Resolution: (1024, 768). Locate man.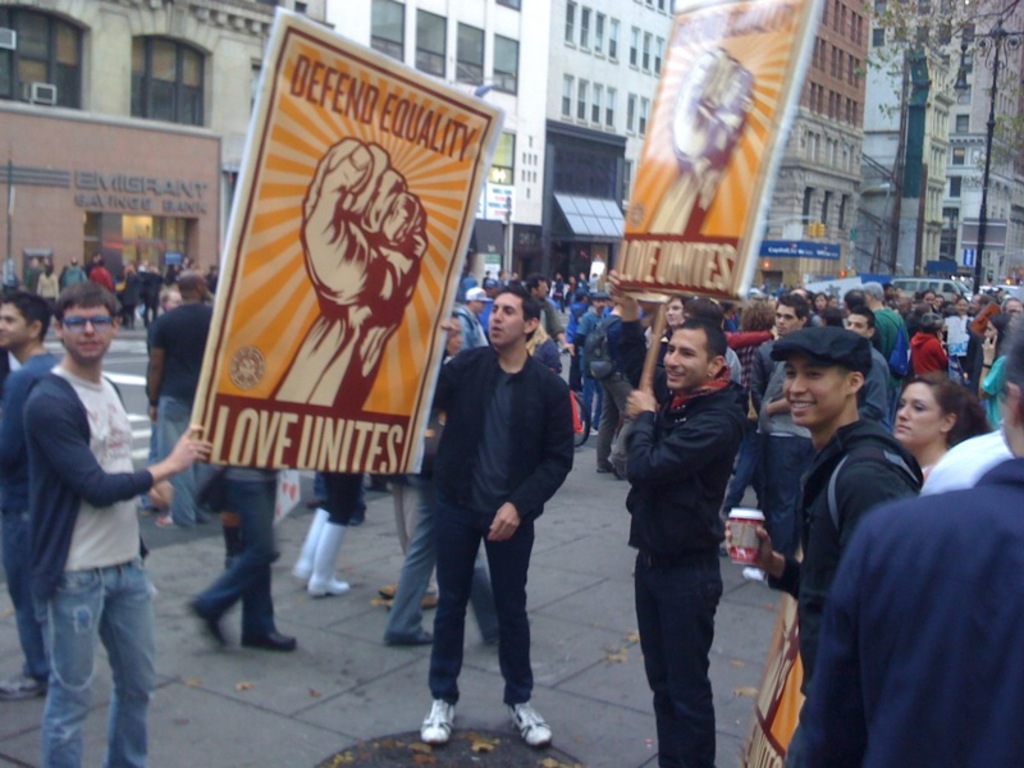
781,337,1023,767.
